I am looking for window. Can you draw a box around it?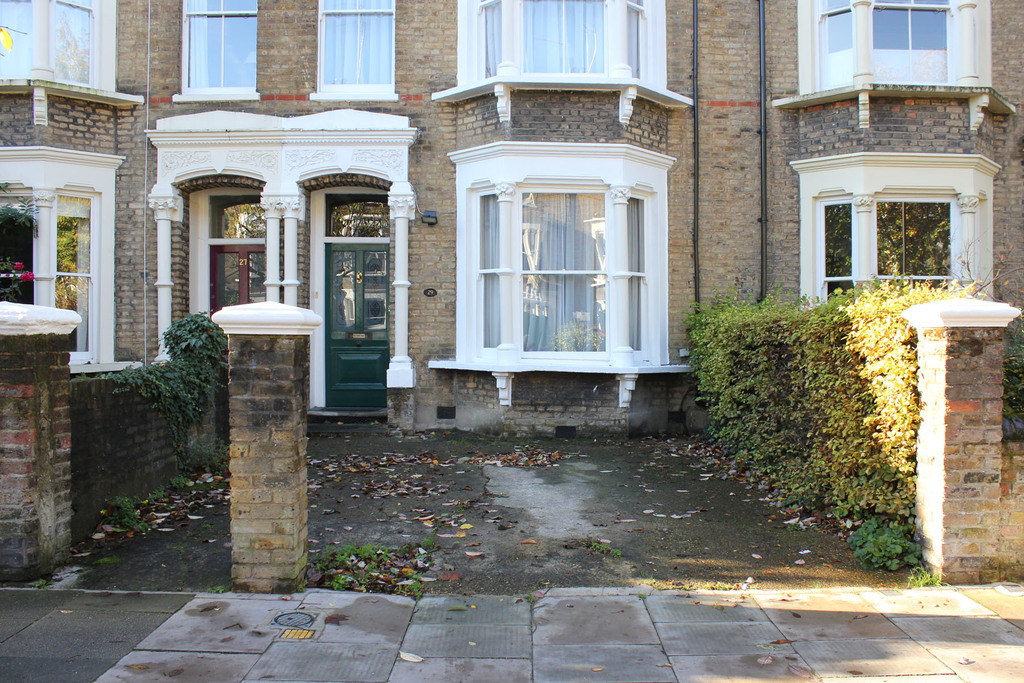
Sure, the bounding box is [left=800, top=0, right=994, bottom=97].
